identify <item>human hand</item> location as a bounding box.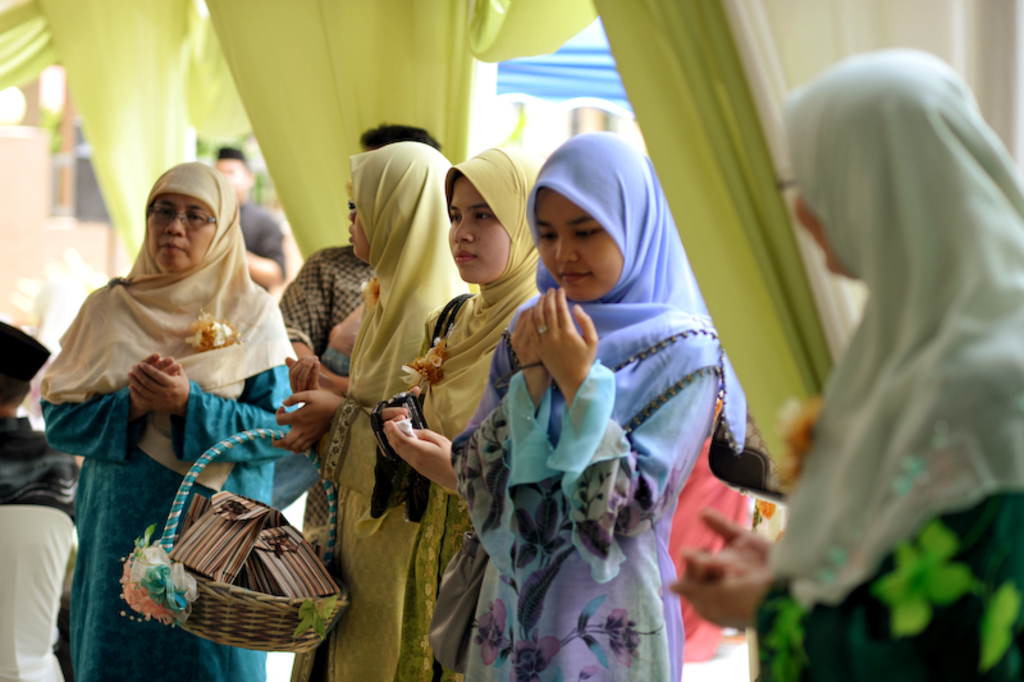
x1=268 y1=388 x2=346 y2=459.
